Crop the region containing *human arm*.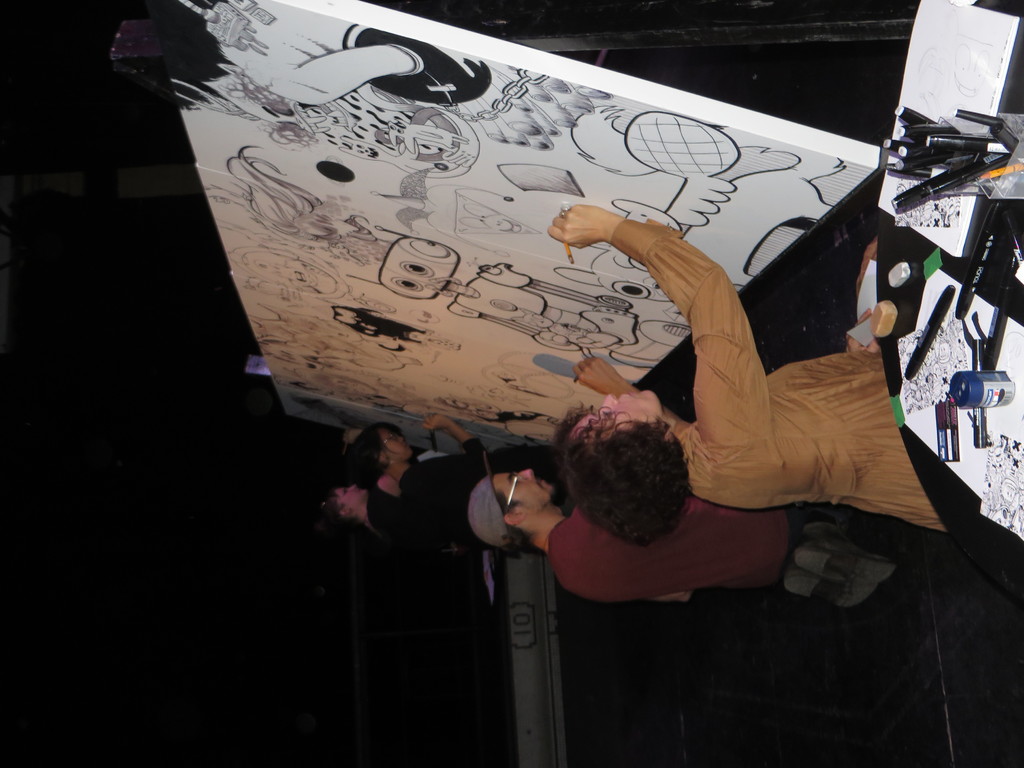
Crop region: Rect(344, 428, 401, 490).
